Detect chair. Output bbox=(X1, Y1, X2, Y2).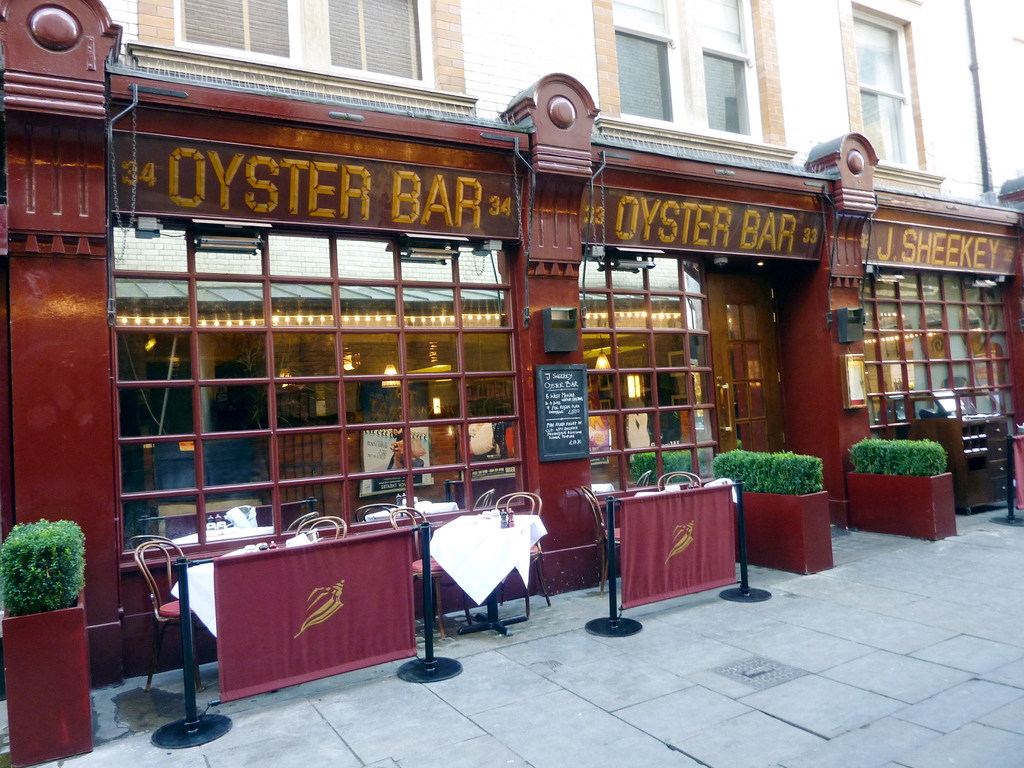
bbox=(291, 515, 350, 534).
